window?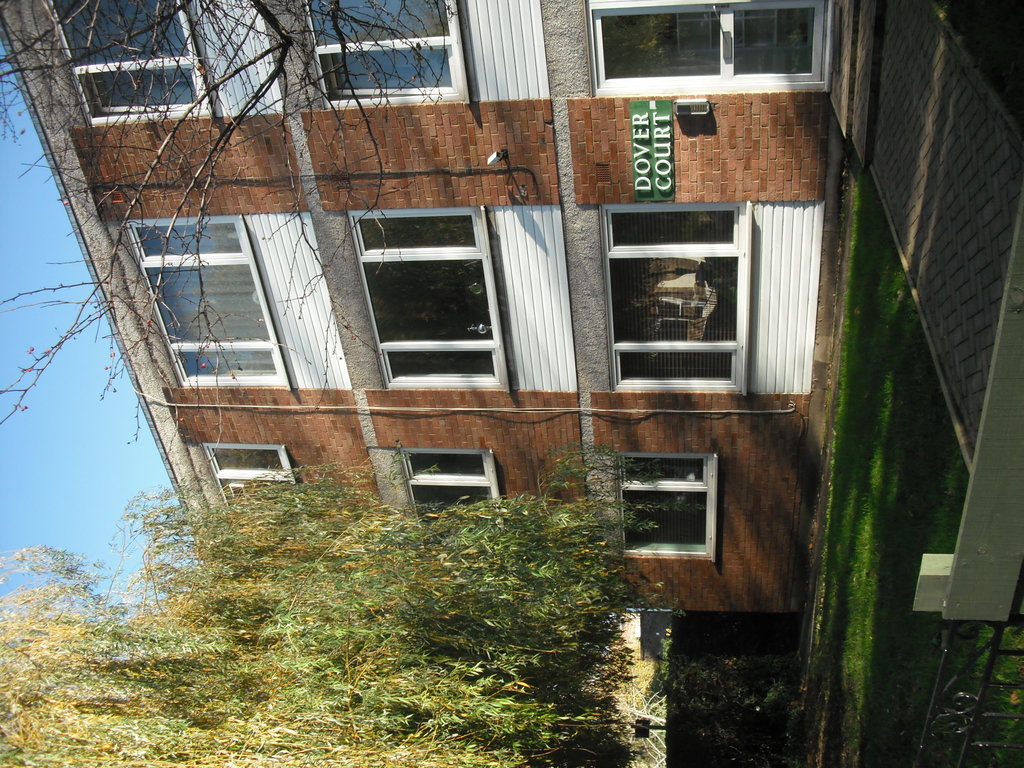
bbox=[128, 210, 294, 387]
